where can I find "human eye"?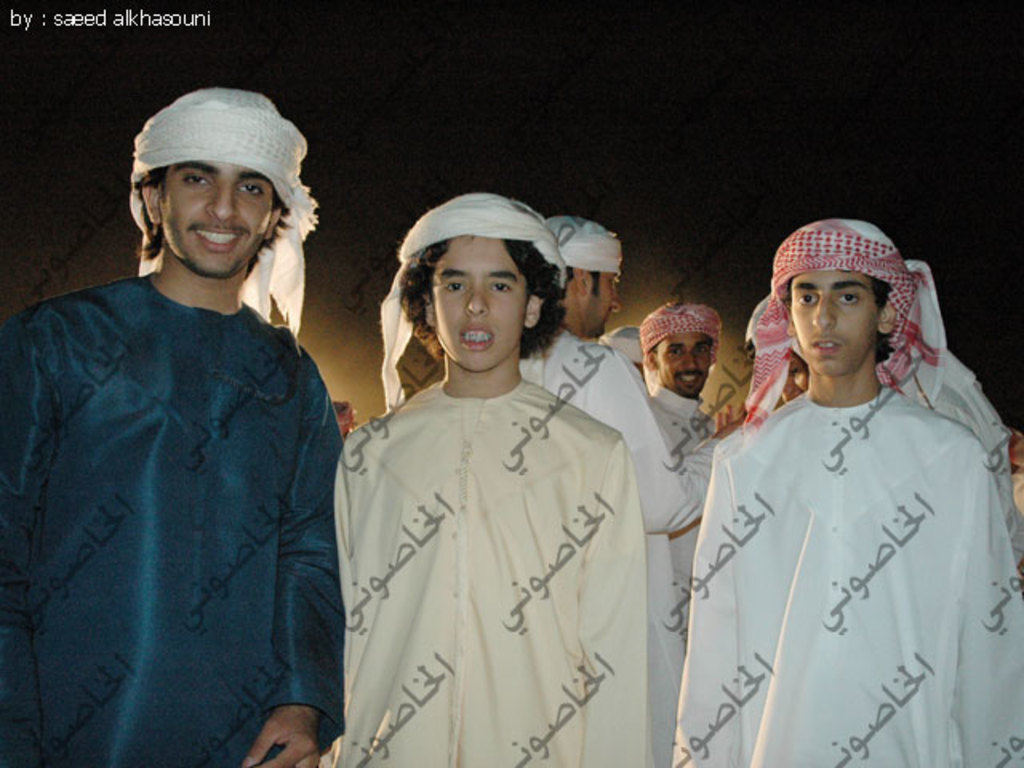
You can find it at box=[795, 291, 819, 306].
